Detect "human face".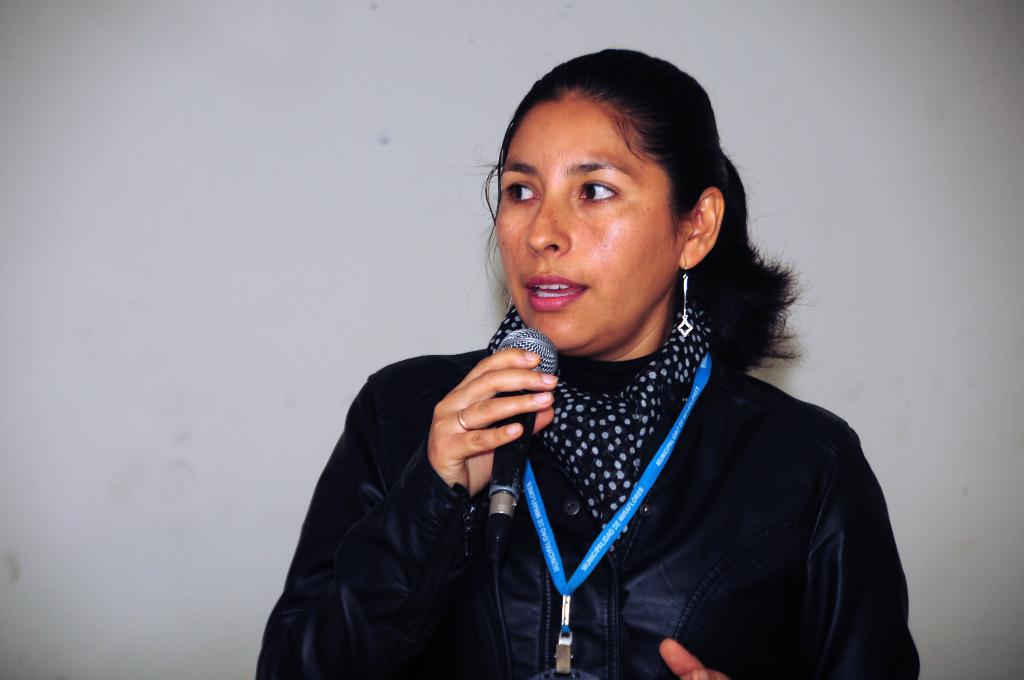
Detected at 493/98/681/350.
